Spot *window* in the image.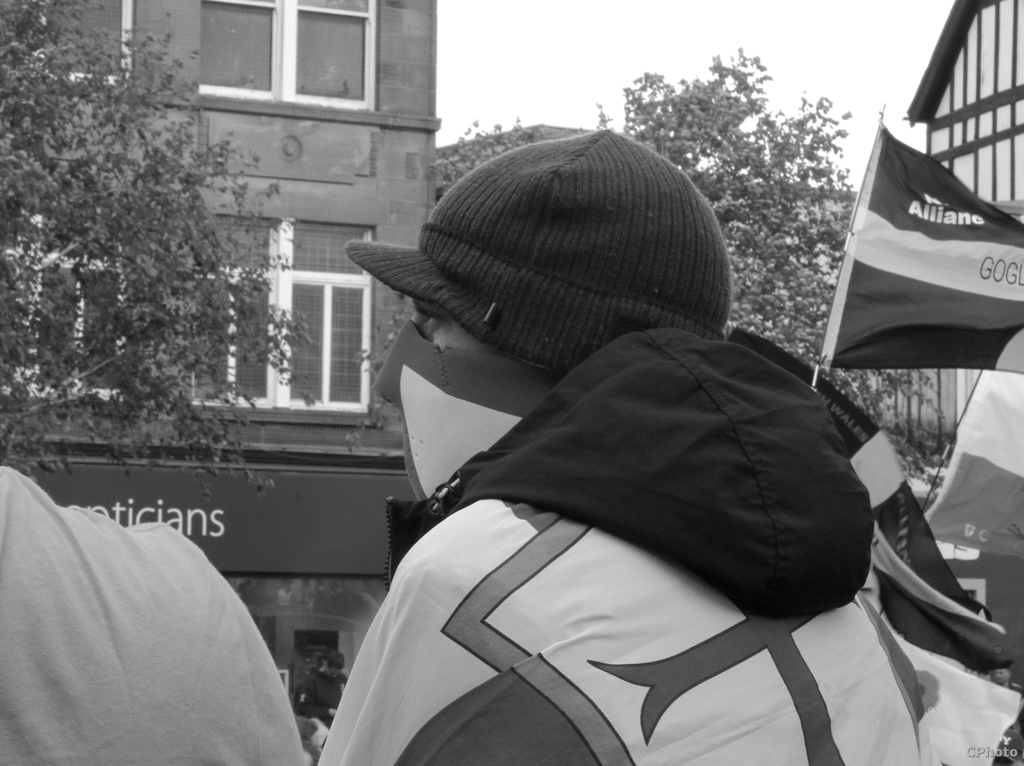
*window* found at (left=3, top=168, right=161, bottom=411).
